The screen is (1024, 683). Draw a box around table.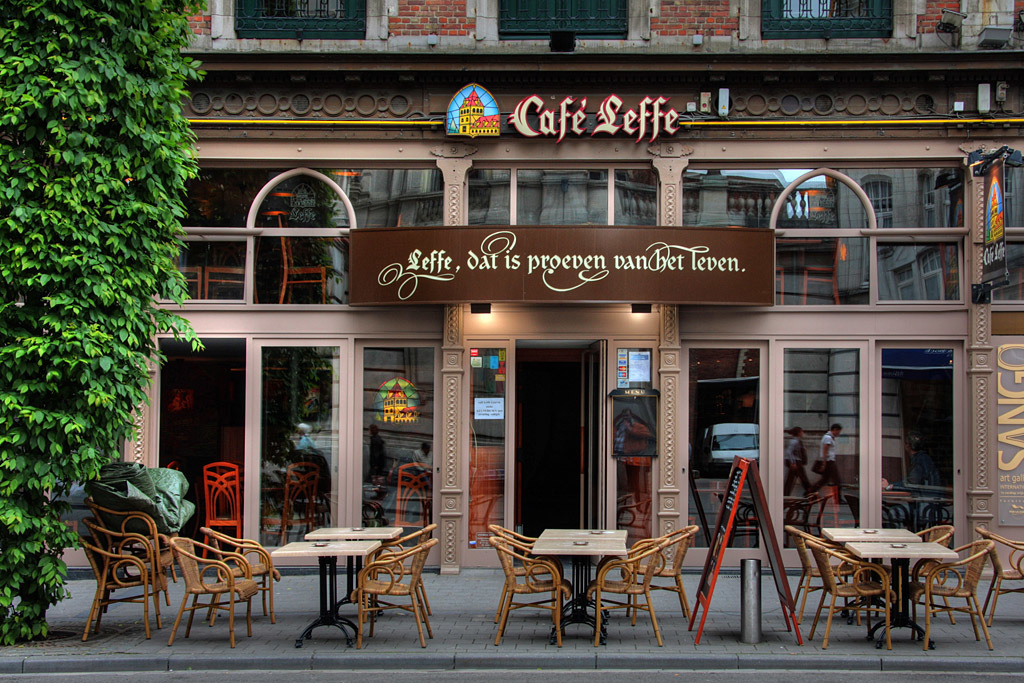
{"left": 525, "top": 527, "right": 630, "bottom": 635}.
